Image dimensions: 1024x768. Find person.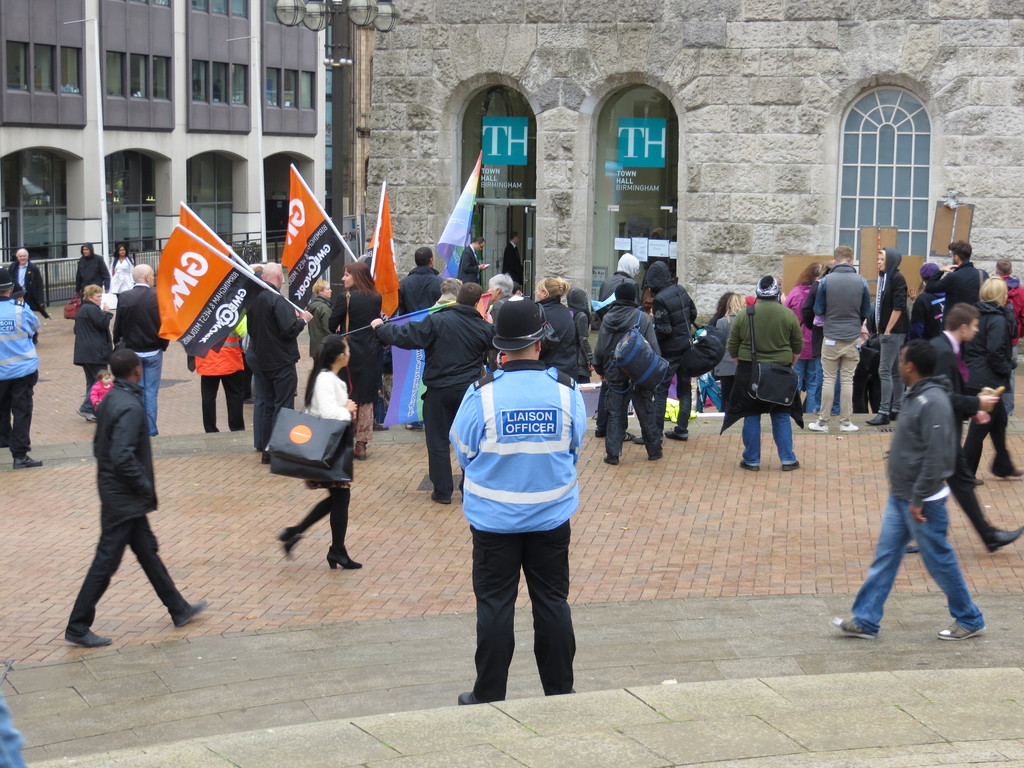
box(337, 257, 386, 426).
